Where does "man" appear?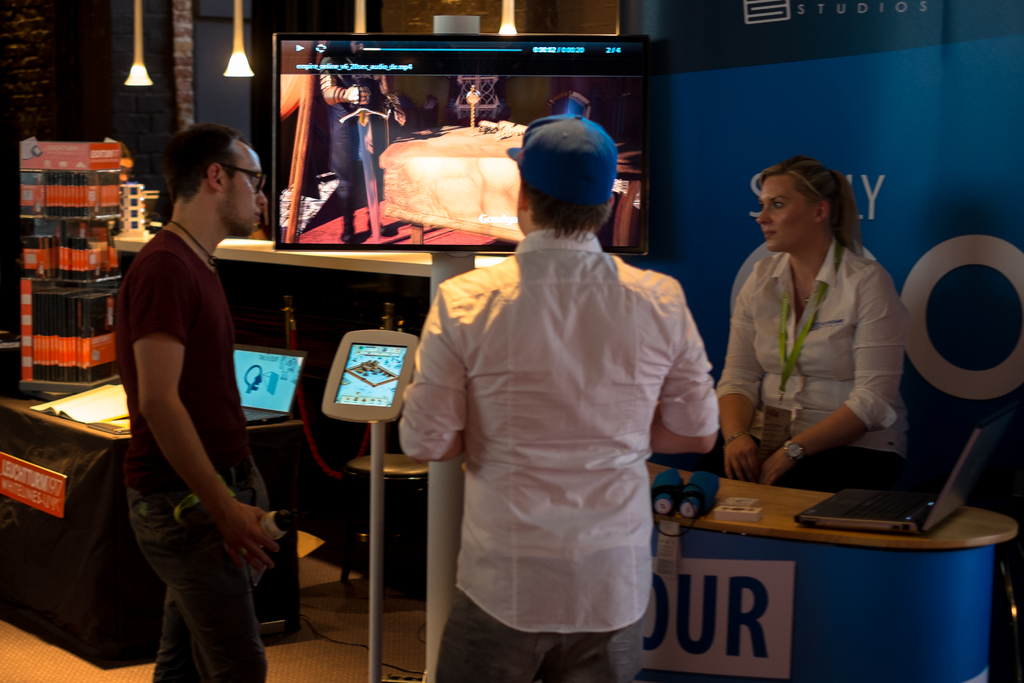
Appears at [104,99,294,682].
